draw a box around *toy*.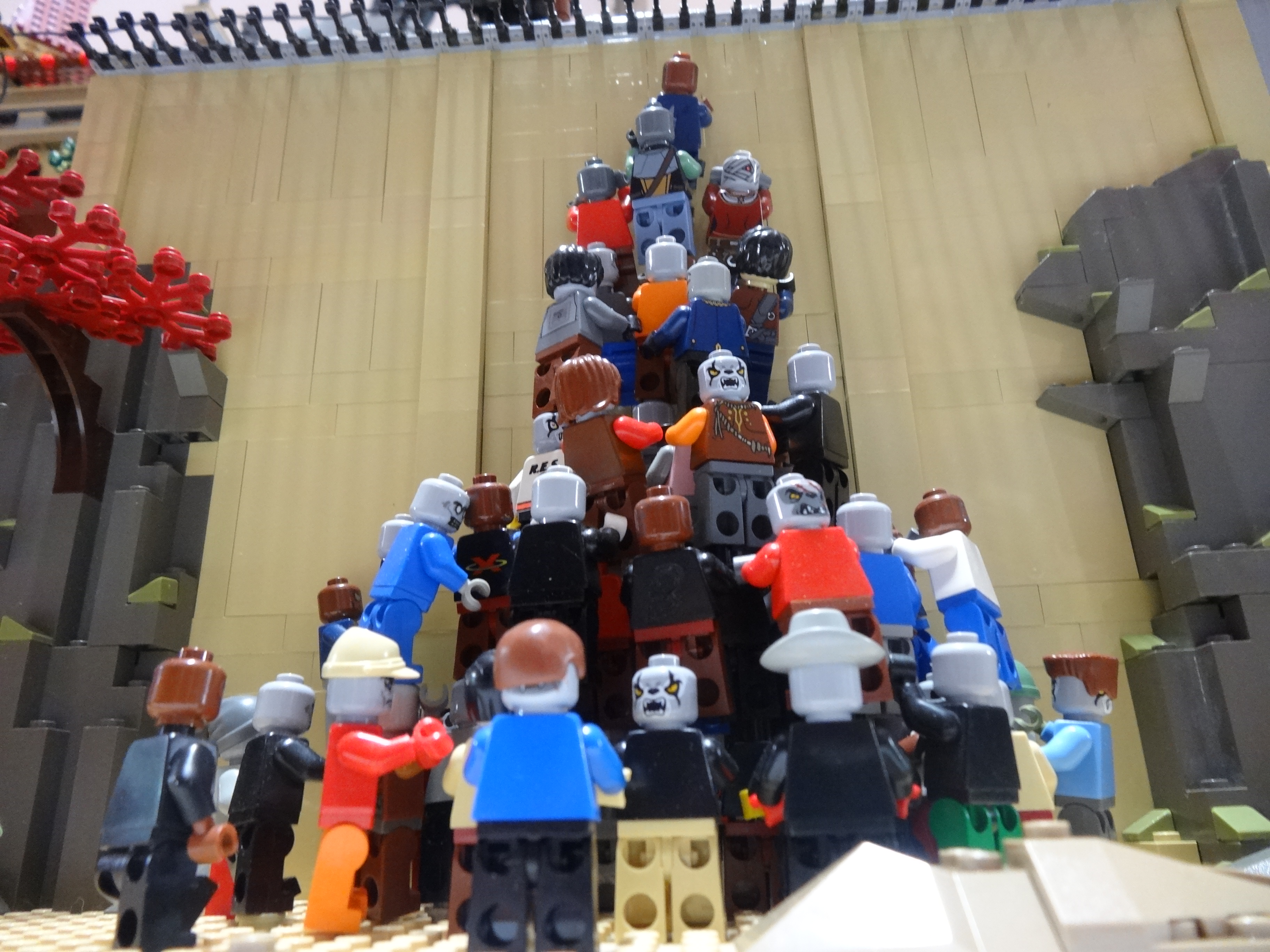
{"left": 190, "top": 121, "right": 232, "bottom": 181}.
